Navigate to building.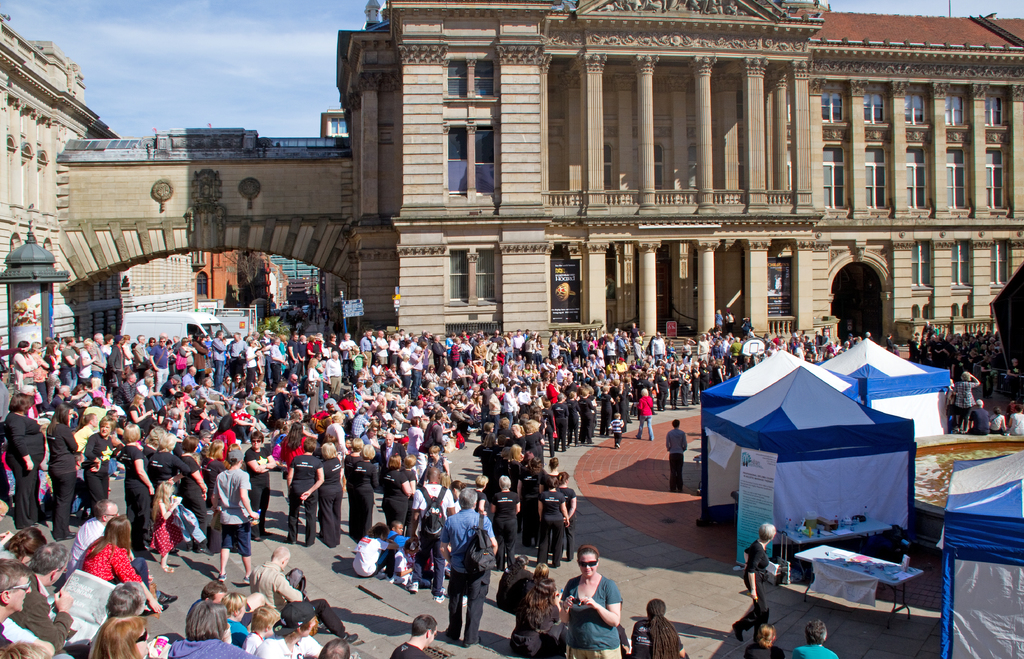
Navigation target: bbox=[342, 0, 556, 331].
